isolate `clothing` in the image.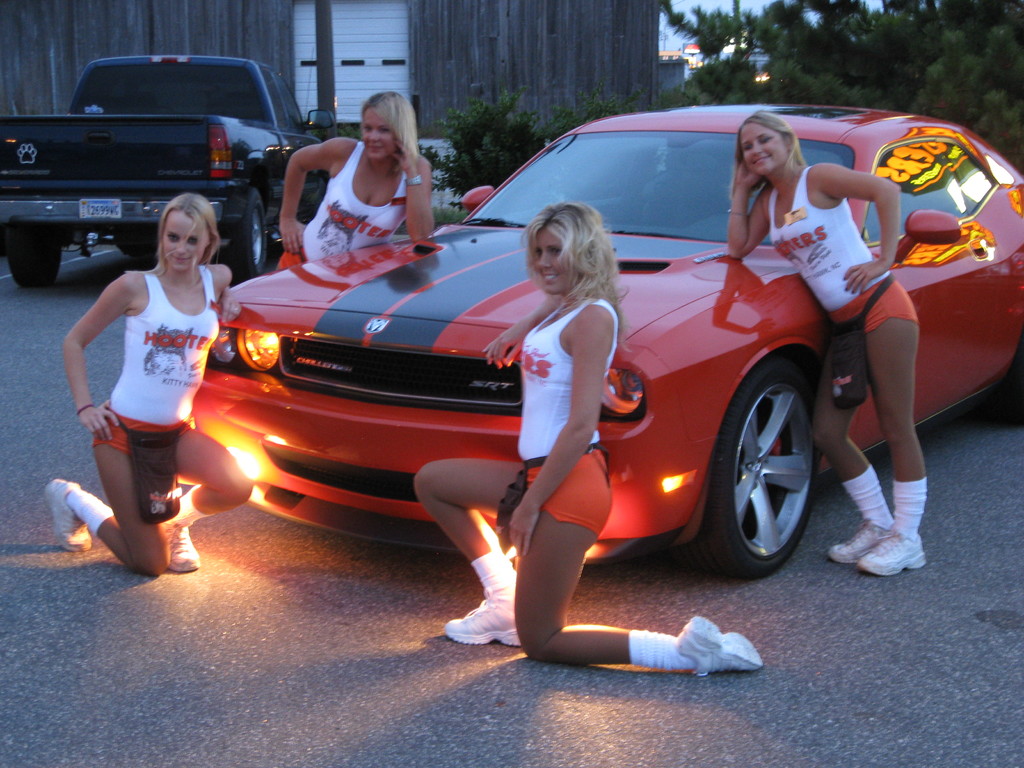
Isolated region: BBox(516, 294, 612, 545).
